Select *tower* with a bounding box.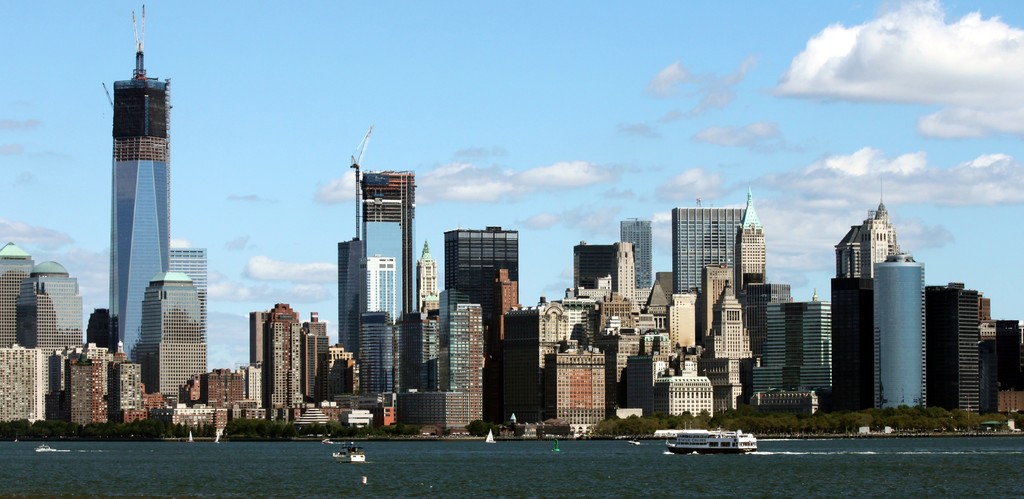
0,243,37,344.
